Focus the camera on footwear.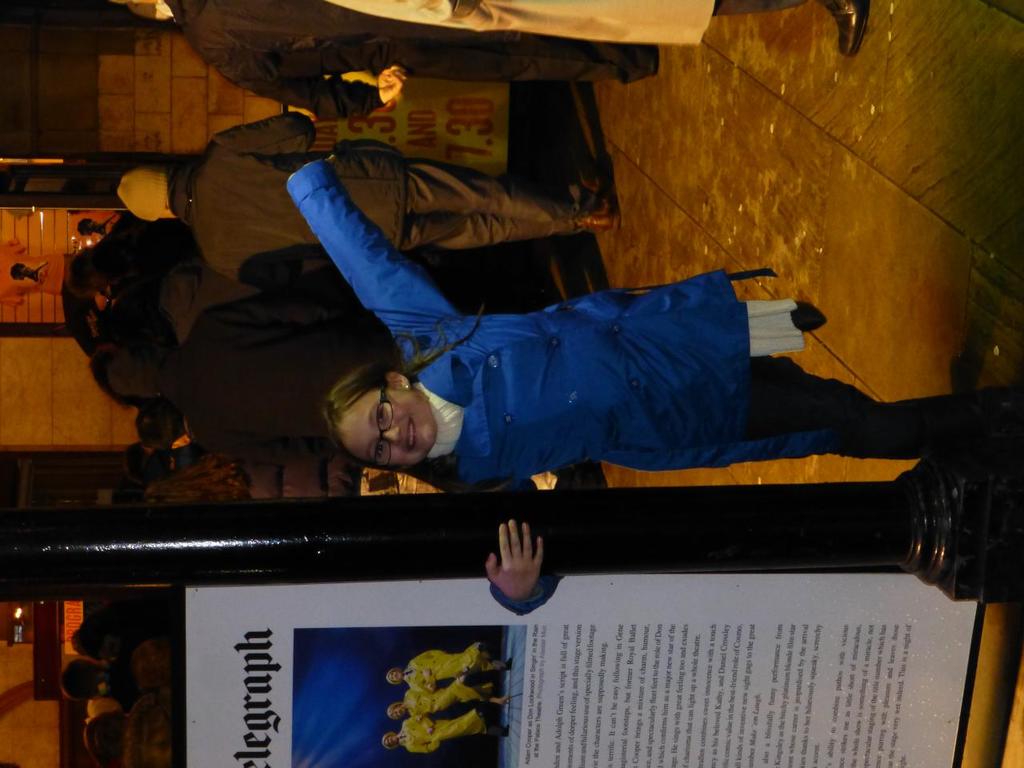
Focus region: bbox(823, 0, 870, 57).
